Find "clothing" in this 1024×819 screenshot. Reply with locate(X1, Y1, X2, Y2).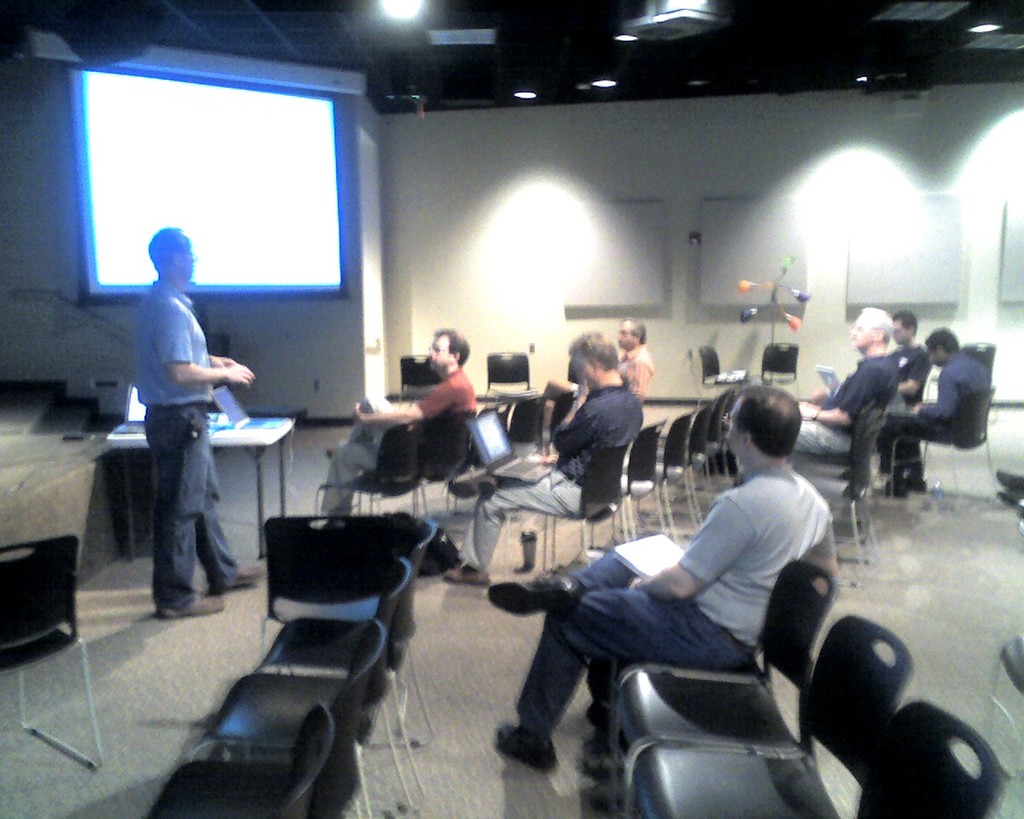
locate(130, 277, 245, 612).
